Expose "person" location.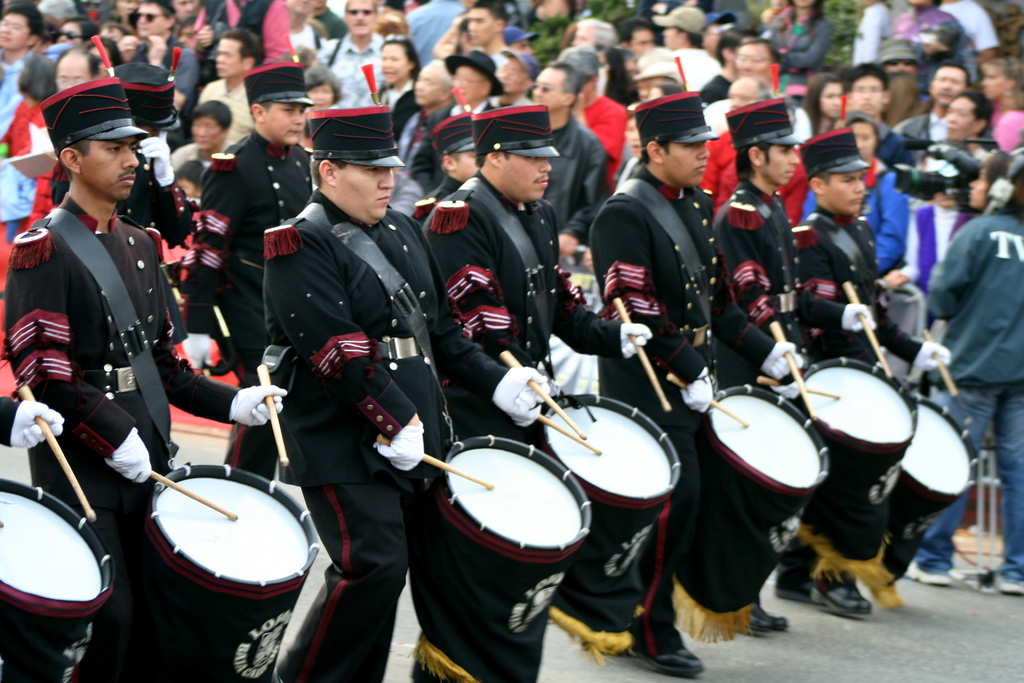
Exposed at bbox(877, 142, 986, 300).
